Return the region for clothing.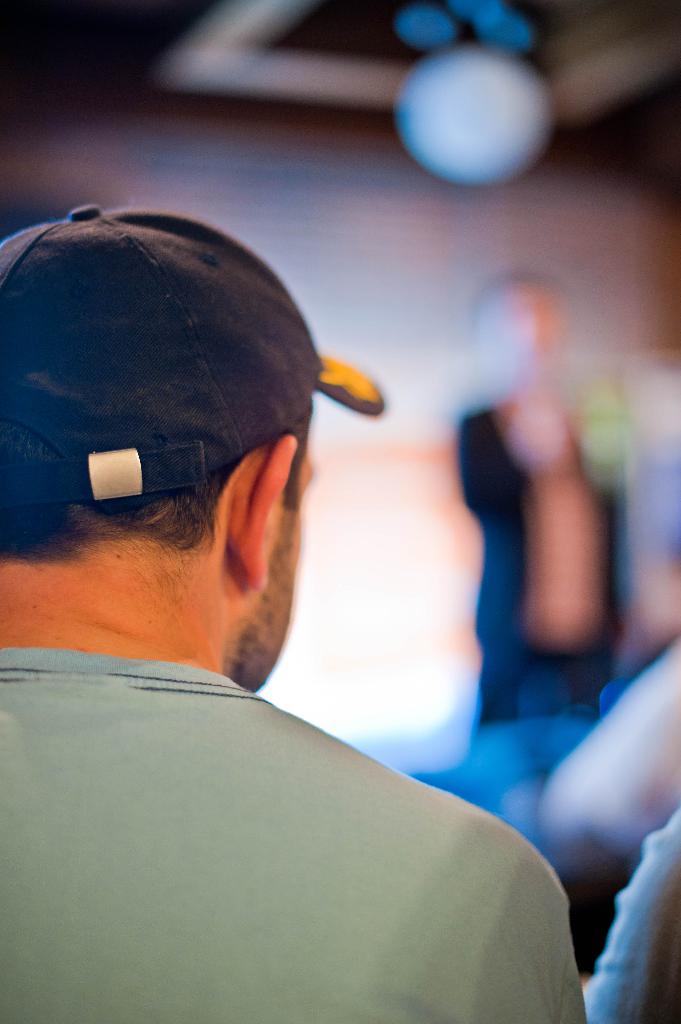
x1=21 y1=229 x2=565 y2=1011.
